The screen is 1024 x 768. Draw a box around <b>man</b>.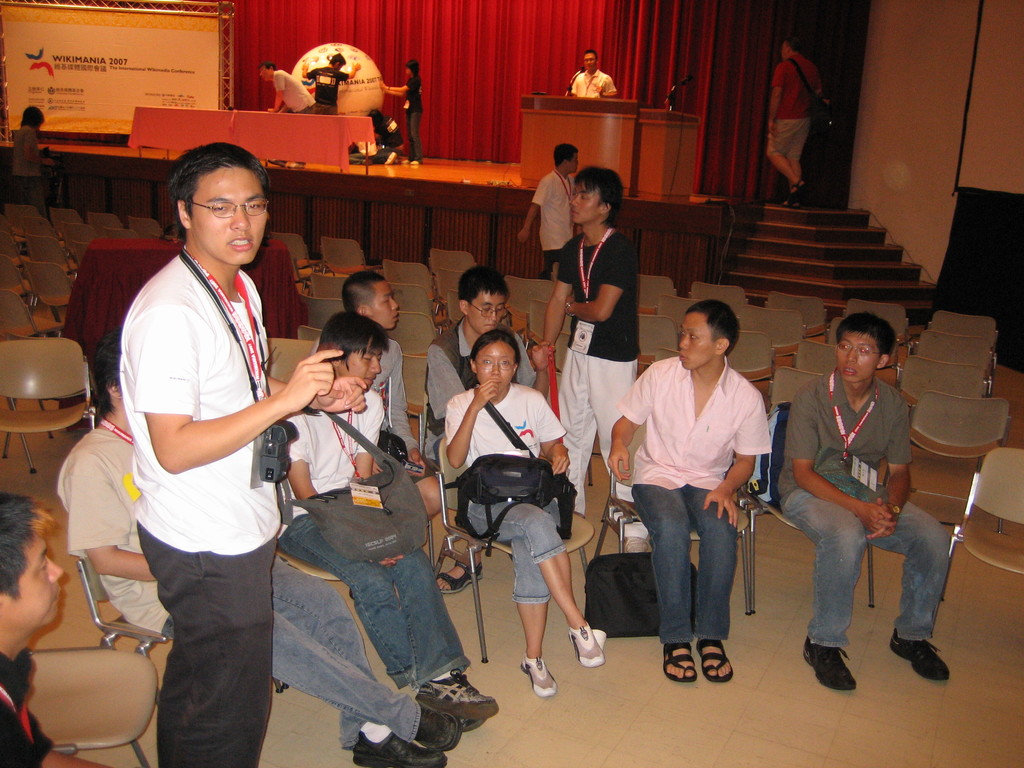
[x1=531, y1=159, x2=649, y2=517].
